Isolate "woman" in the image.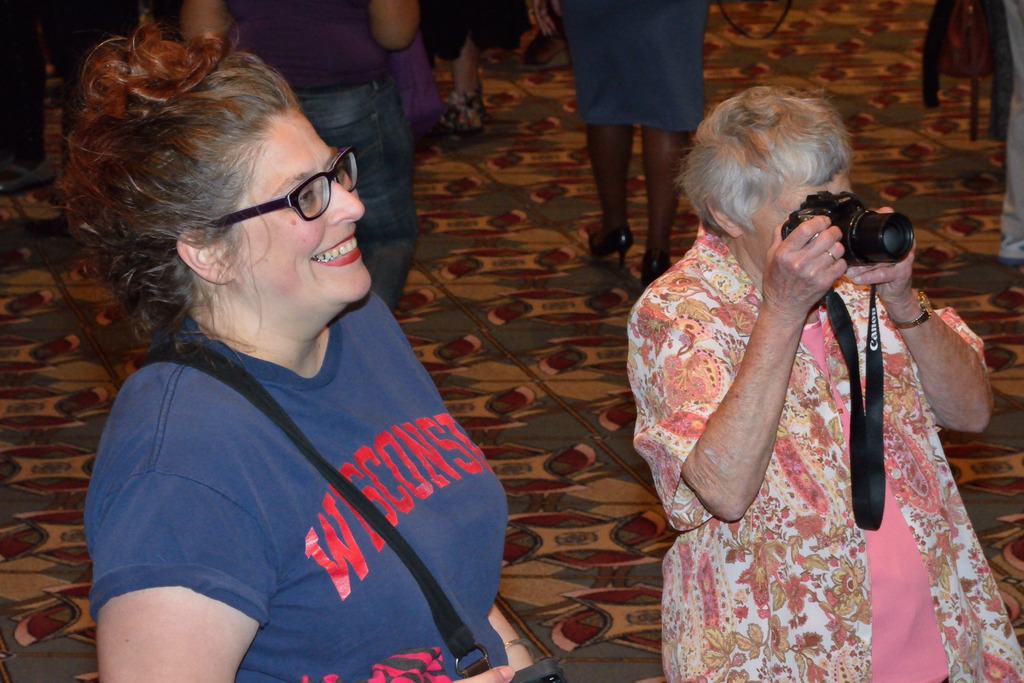
Isolated region: select_region(525, 0, 715, 286).
